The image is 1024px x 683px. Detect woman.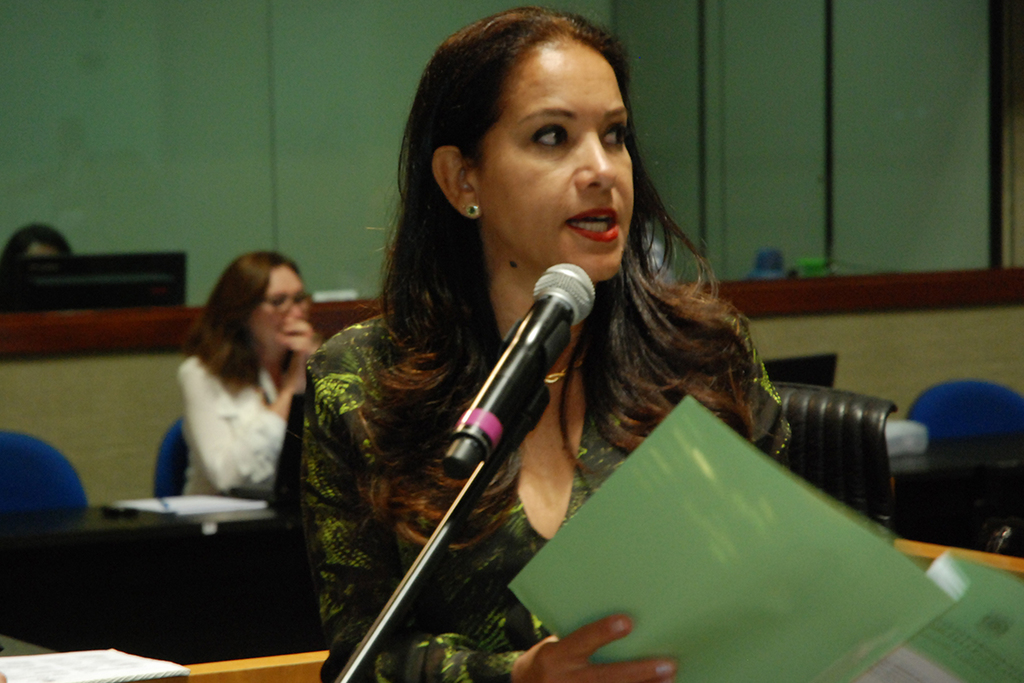
Detection: (138,245,339,524).
